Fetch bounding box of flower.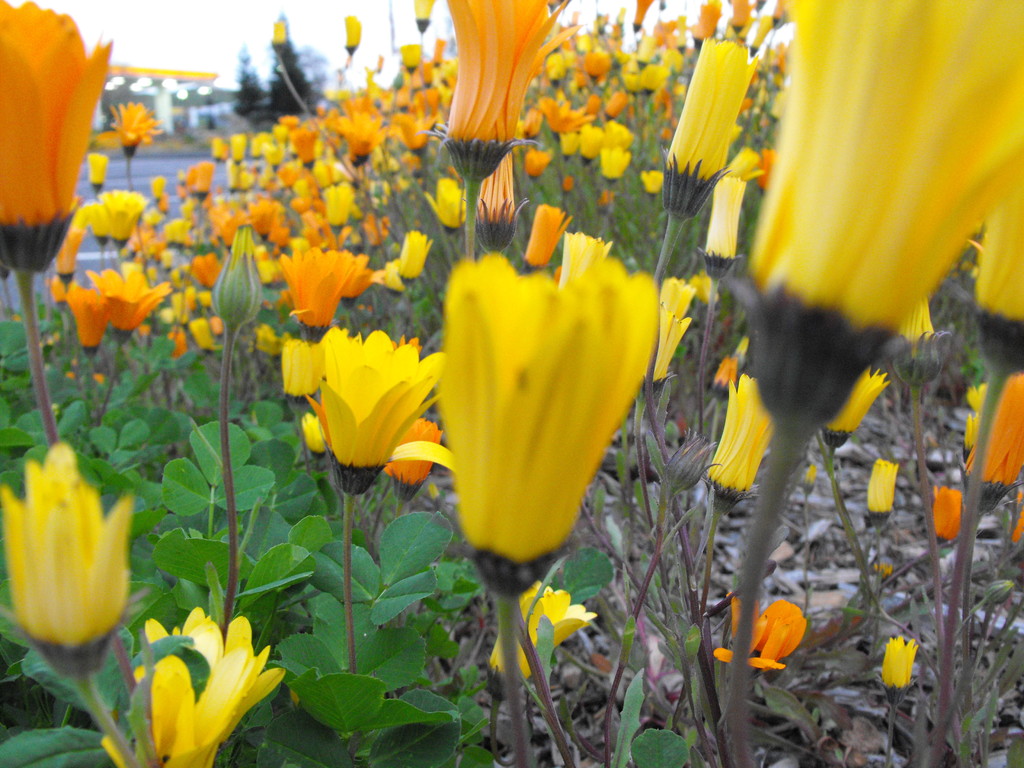
Bbox: crop(0, 414, 156, 676).
